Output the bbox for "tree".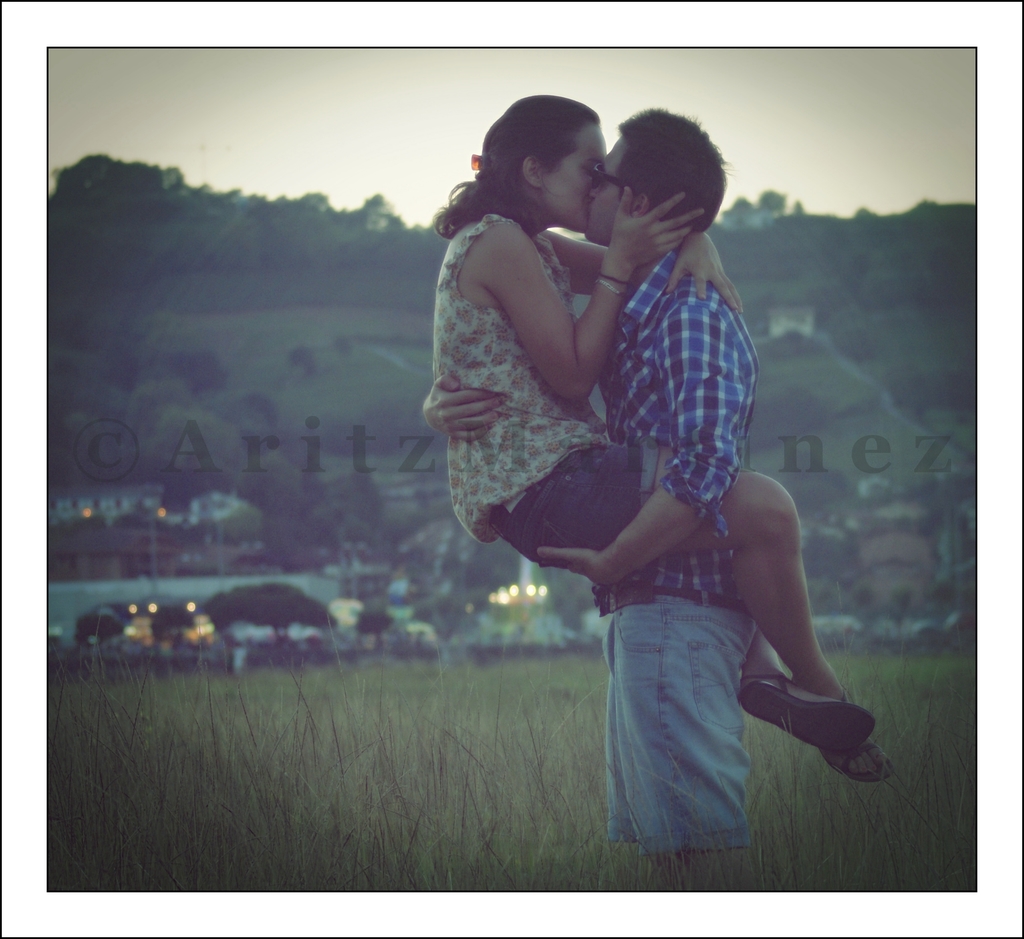
crop(763, 319, 799, 364).
